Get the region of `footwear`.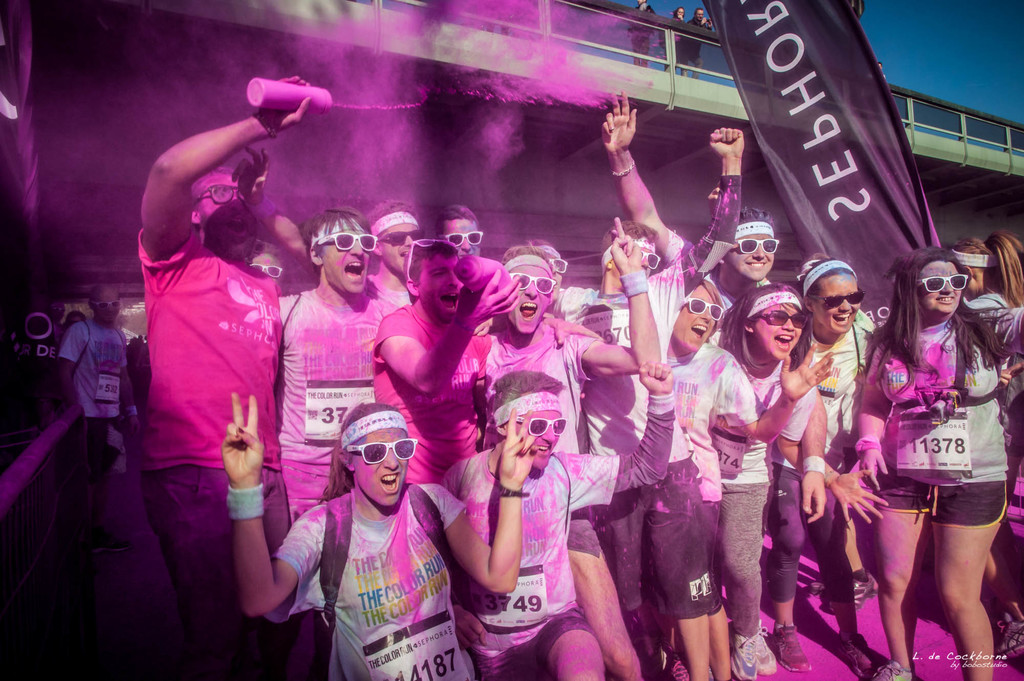
(left=831, top=575, right=882, bottom=611).
